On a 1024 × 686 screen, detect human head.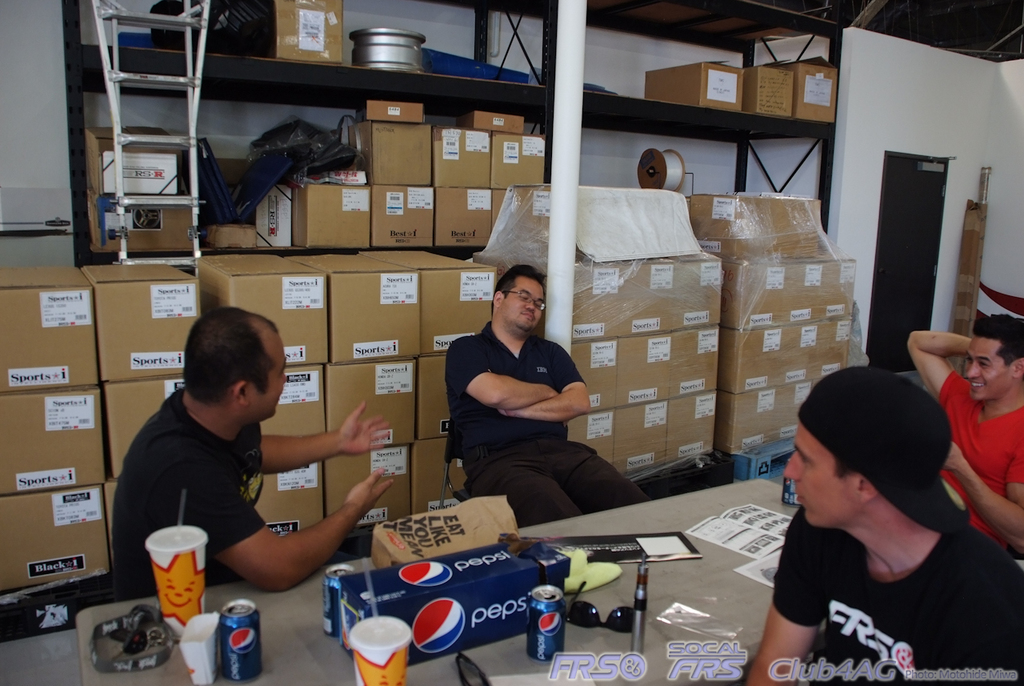
locate(782, 374, 962, 558).
